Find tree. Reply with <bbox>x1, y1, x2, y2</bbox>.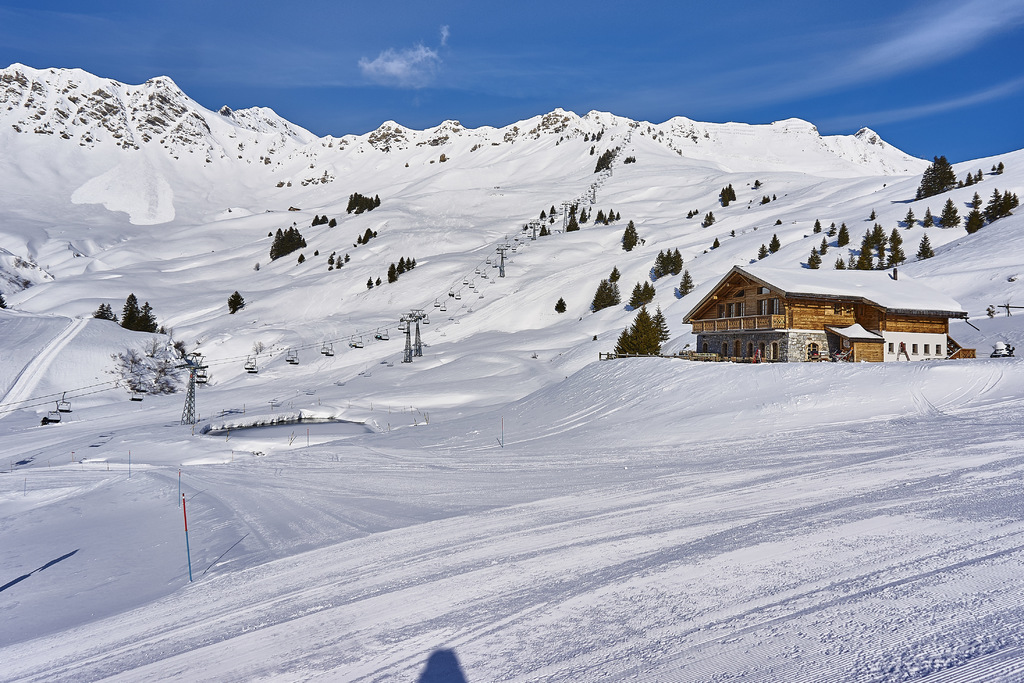
<bbox>836, 223, 850, 245</bbox>.
